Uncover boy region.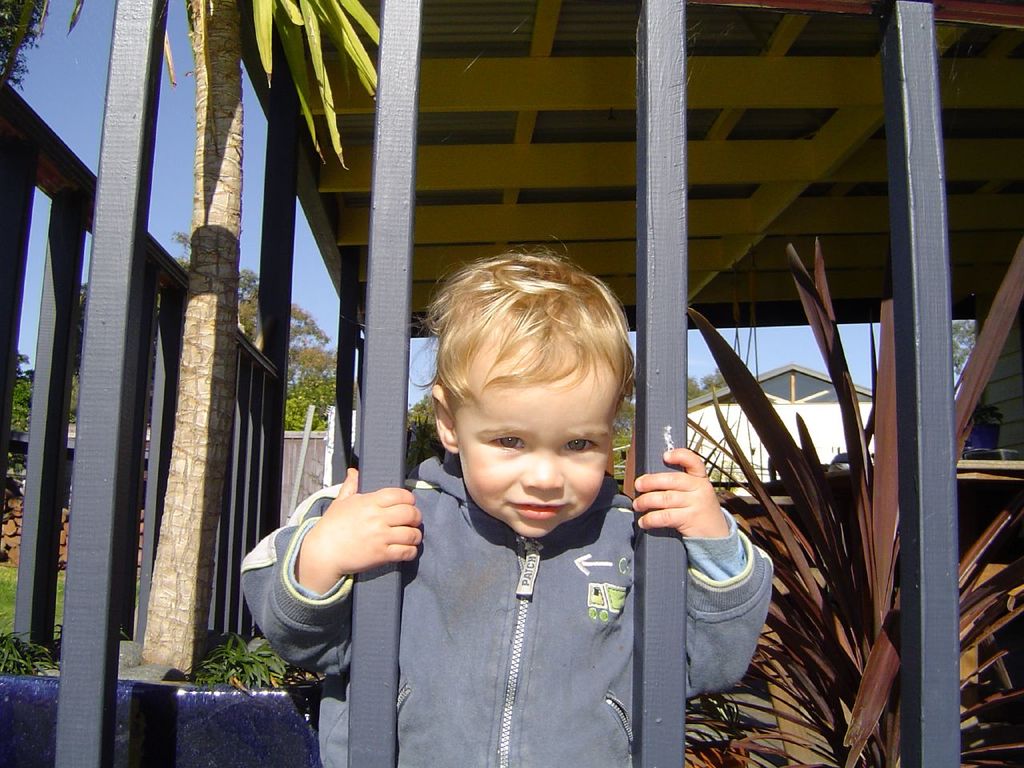
Uncovered: left=268, top=189, right=767, bottom=758.
